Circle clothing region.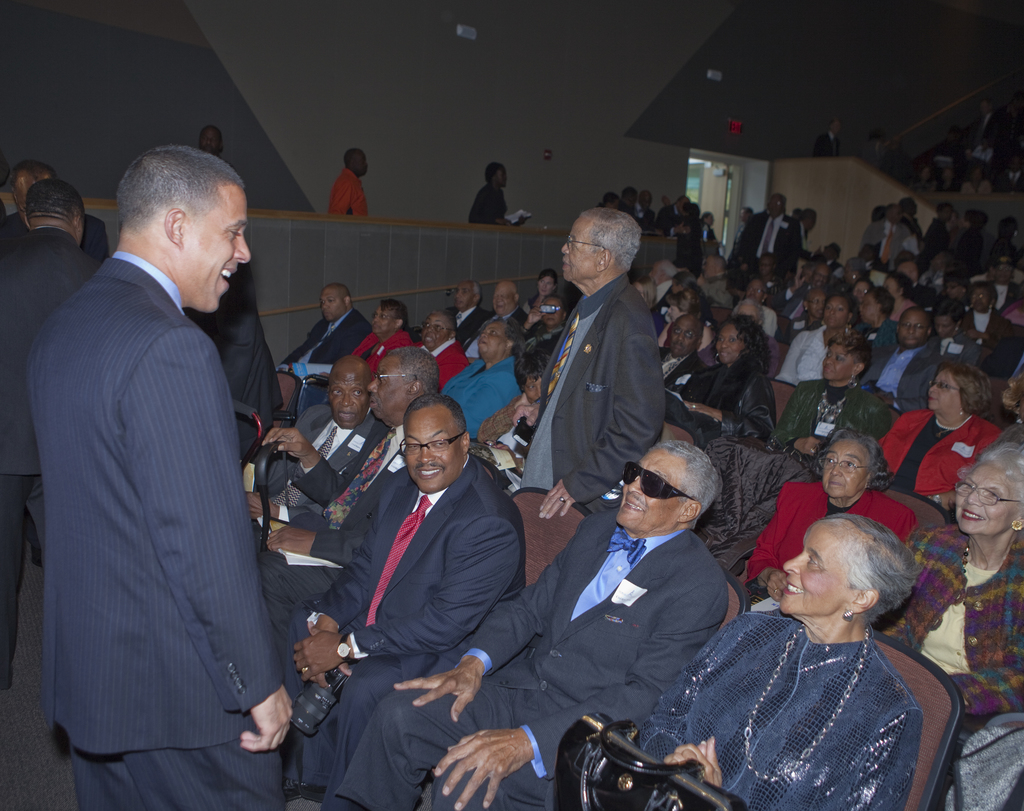
Region: [x1=0, y1=225, x2=100, y2=688].
